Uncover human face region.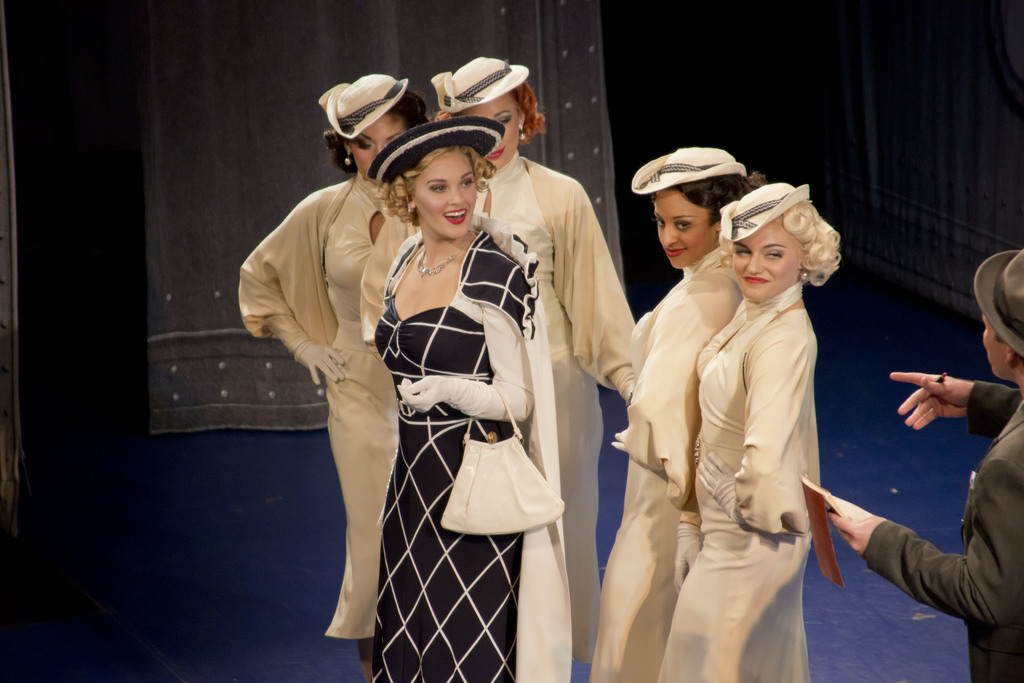
Uncovered: pyautogui.locateOnScreen(349, 113, 404, 182).
